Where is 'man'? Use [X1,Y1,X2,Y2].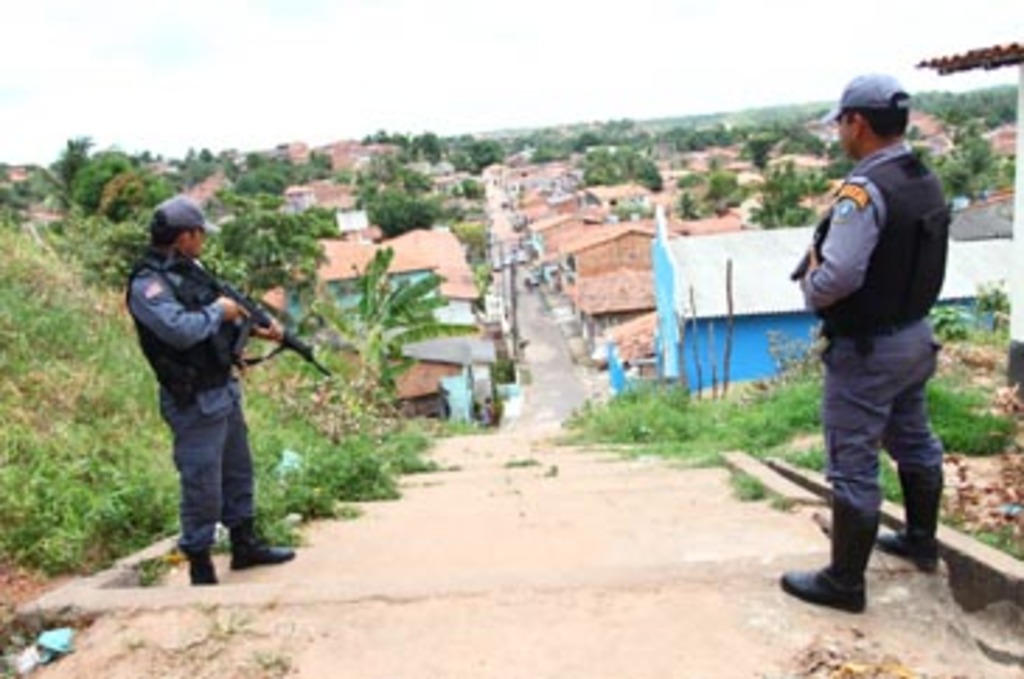
[123,194,295,581].
